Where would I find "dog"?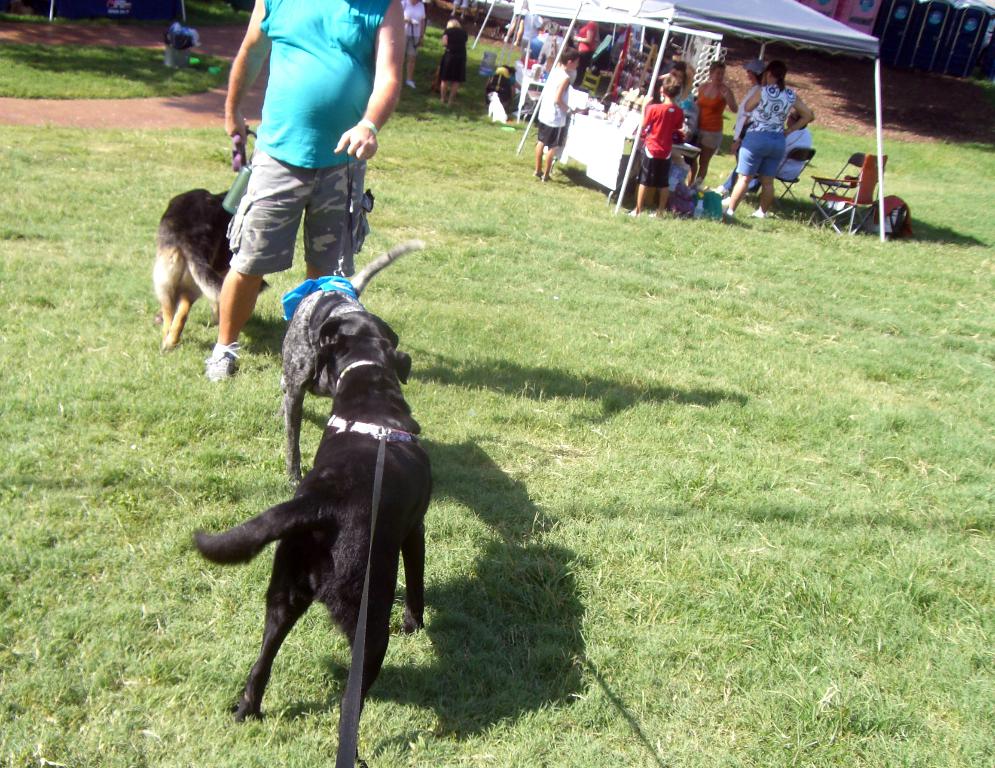
At Rect(277, 236, 427, 488).
